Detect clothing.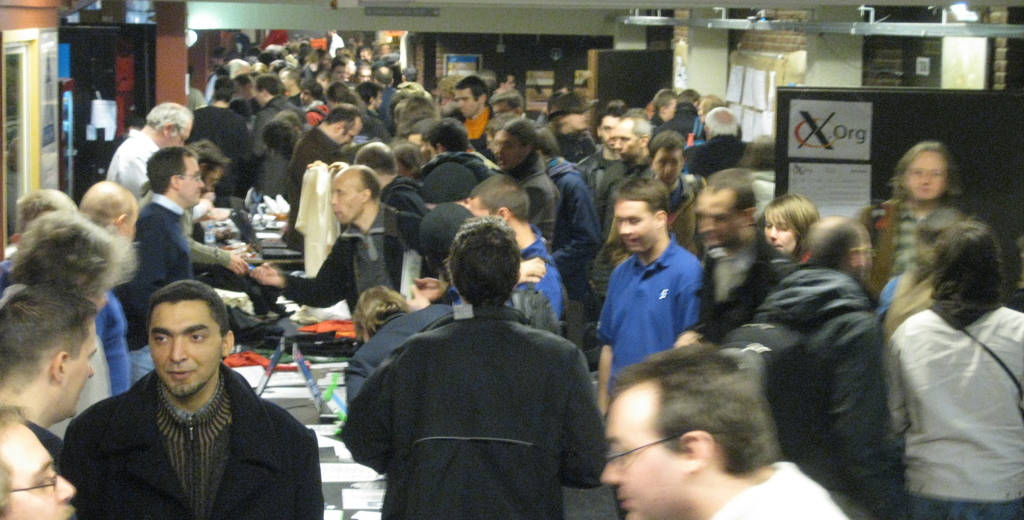
Detected at bbox=(860, 198, 979, 298).
